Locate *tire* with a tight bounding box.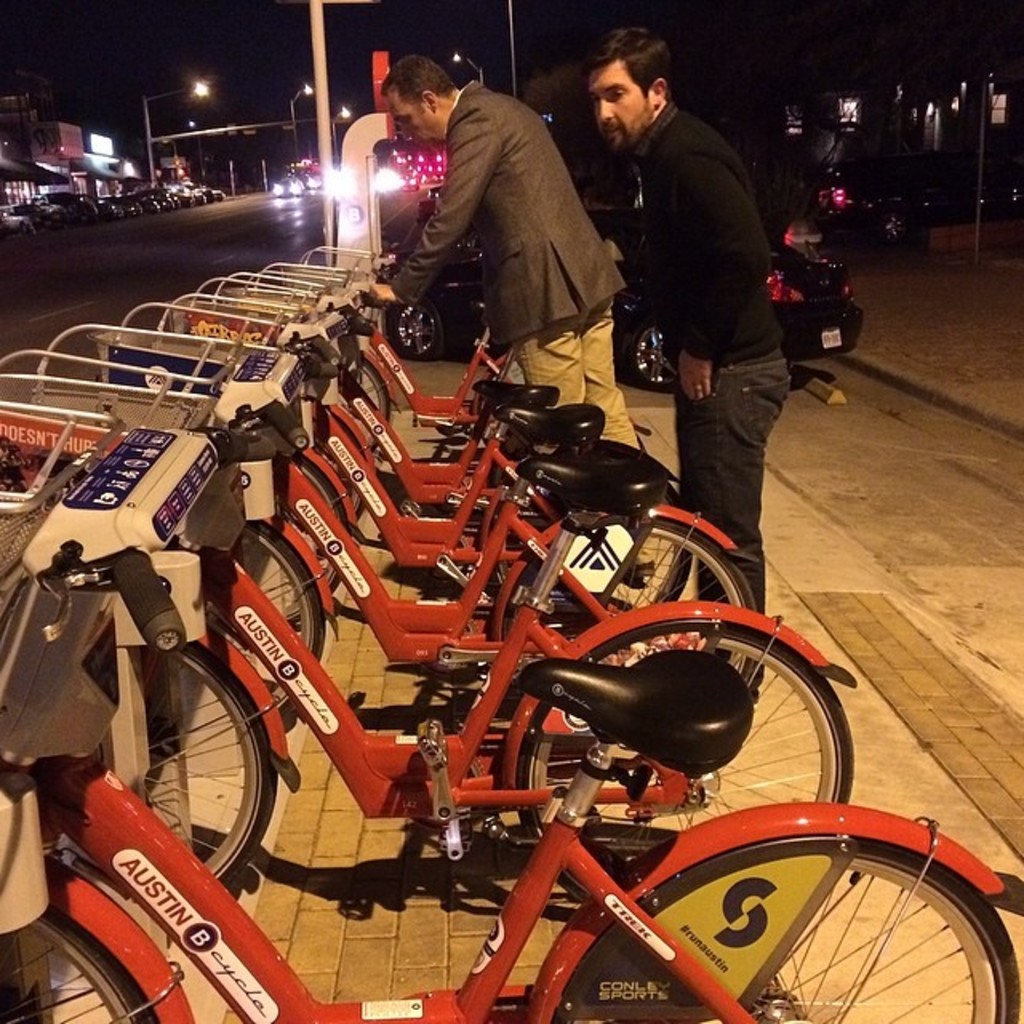
291 435 371 534.
